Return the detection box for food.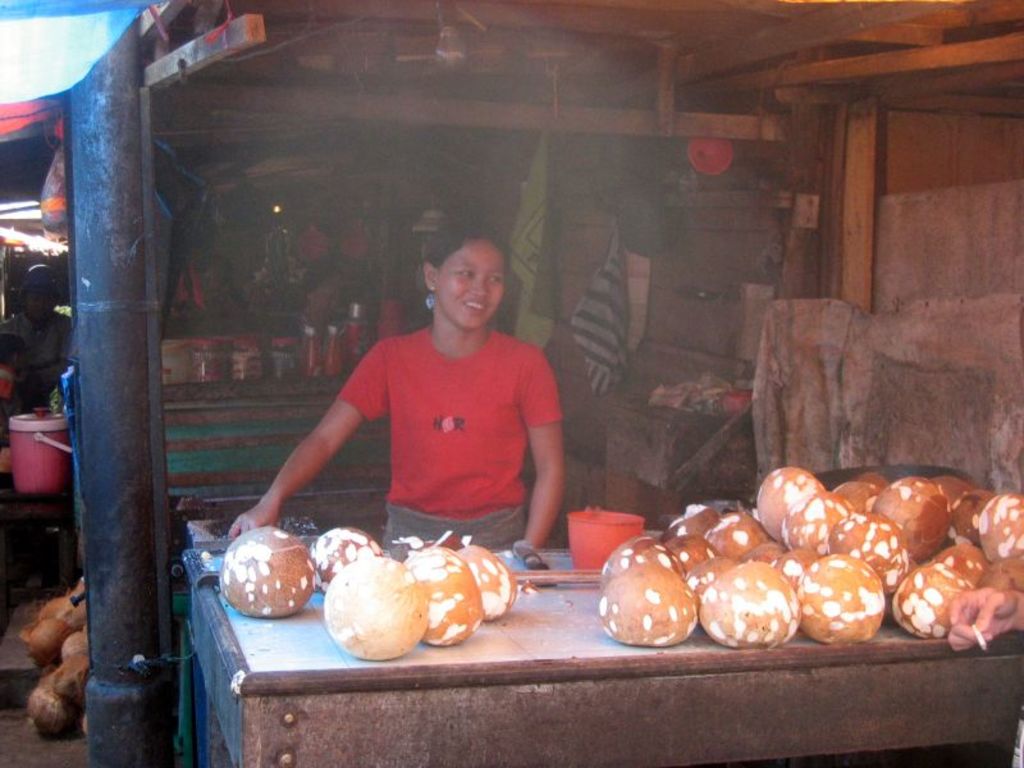
crop(308, 526, 385, 590).
